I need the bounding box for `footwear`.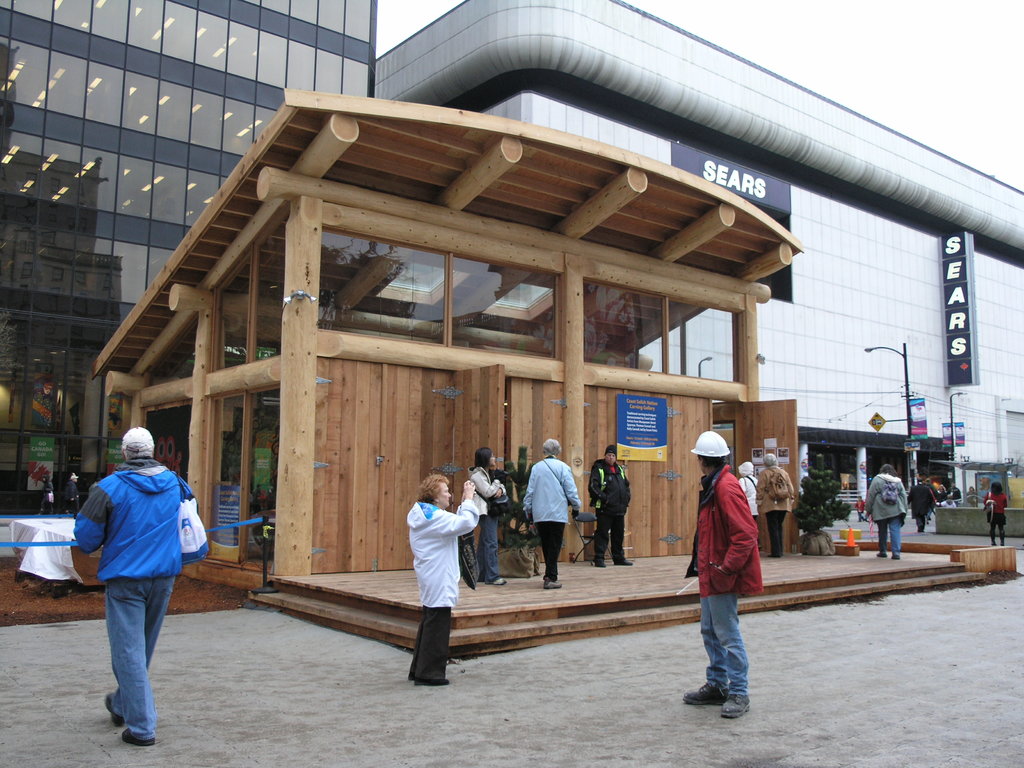
Here it is: (682,682,730,710).
